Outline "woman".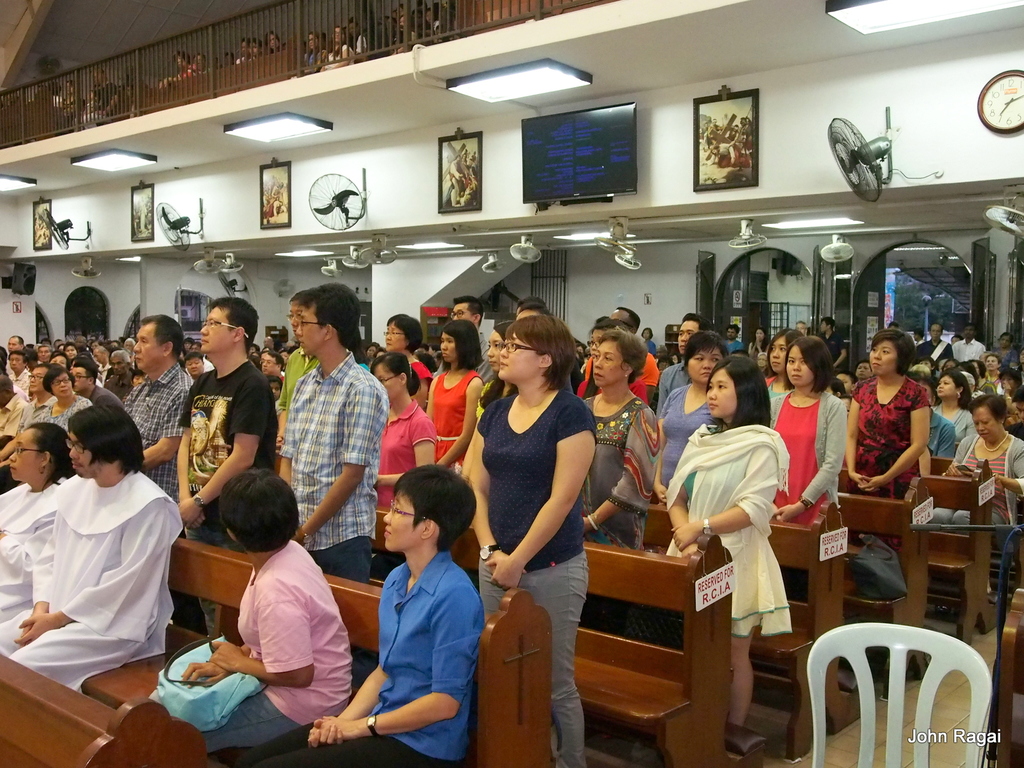
Outline: <bbox>932, 397, 1023, 553</bbox>.
